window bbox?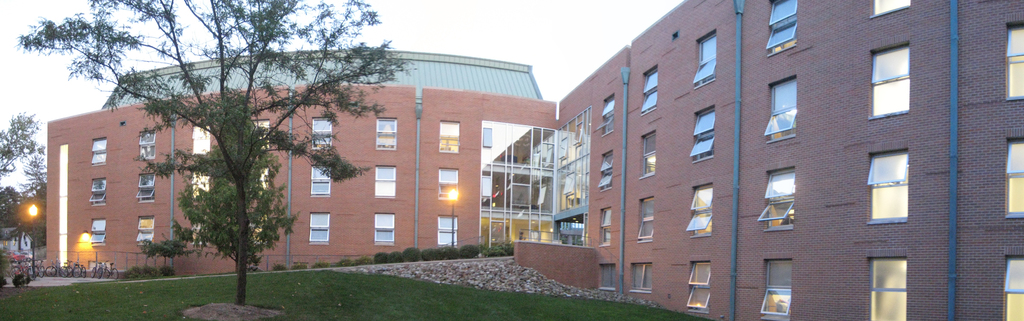
<region>438, 121, 461, 154</region>
